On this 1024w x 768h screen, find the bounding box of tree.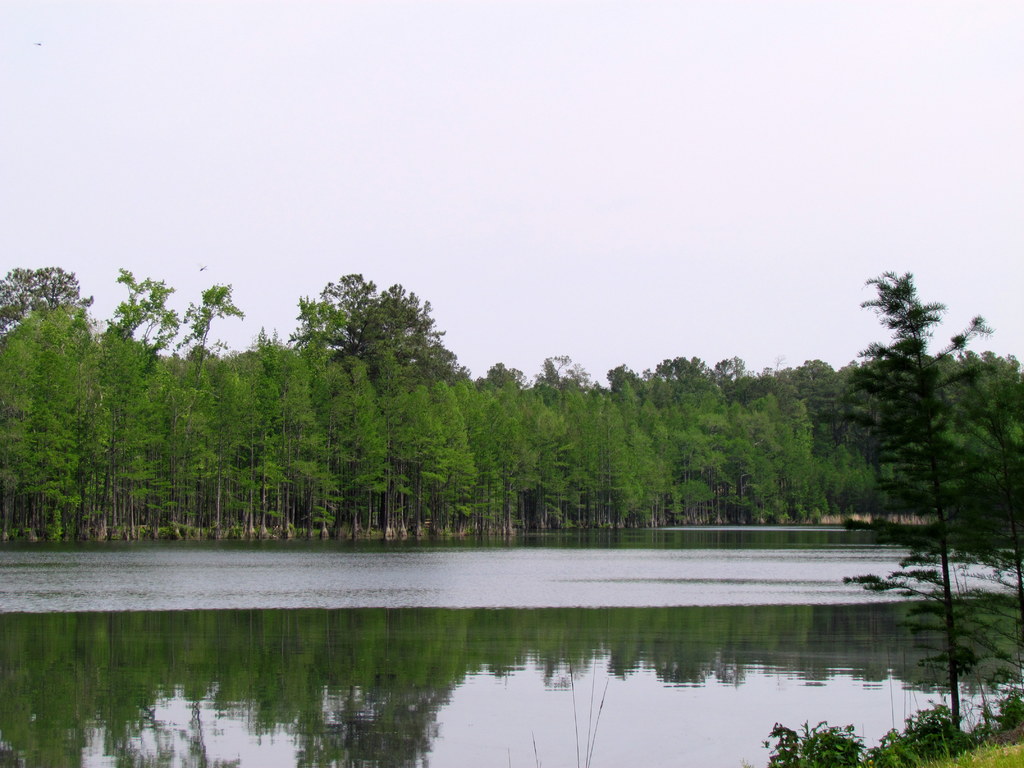
Bounding box: left=293, top=261, right=459, bottom=412.
